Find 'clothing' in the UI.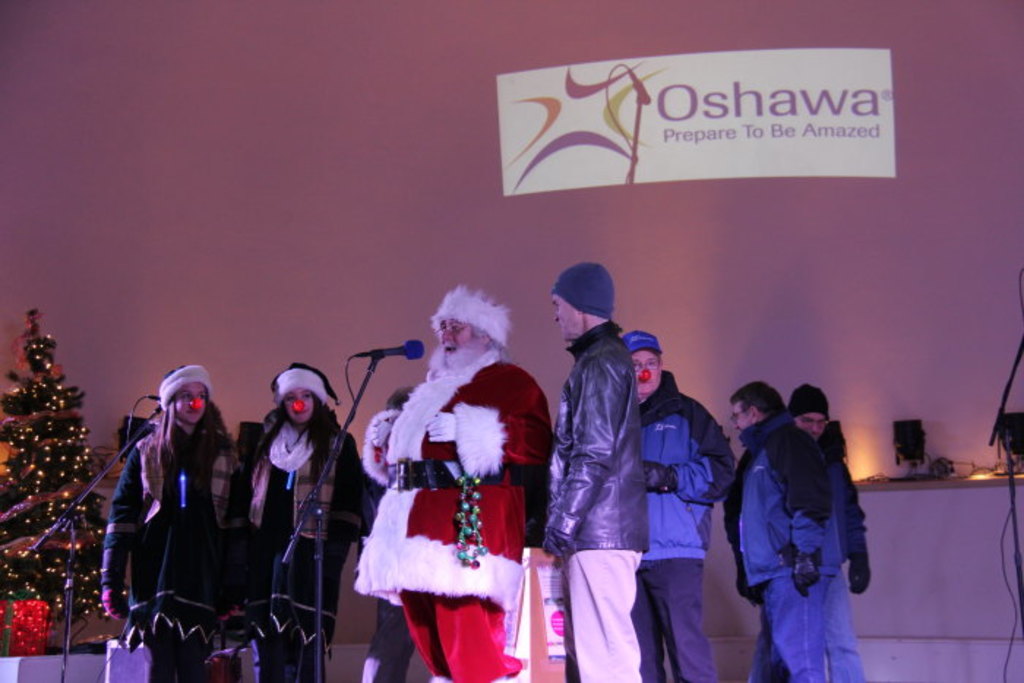
UI element at (364, 307, 550, 661).
